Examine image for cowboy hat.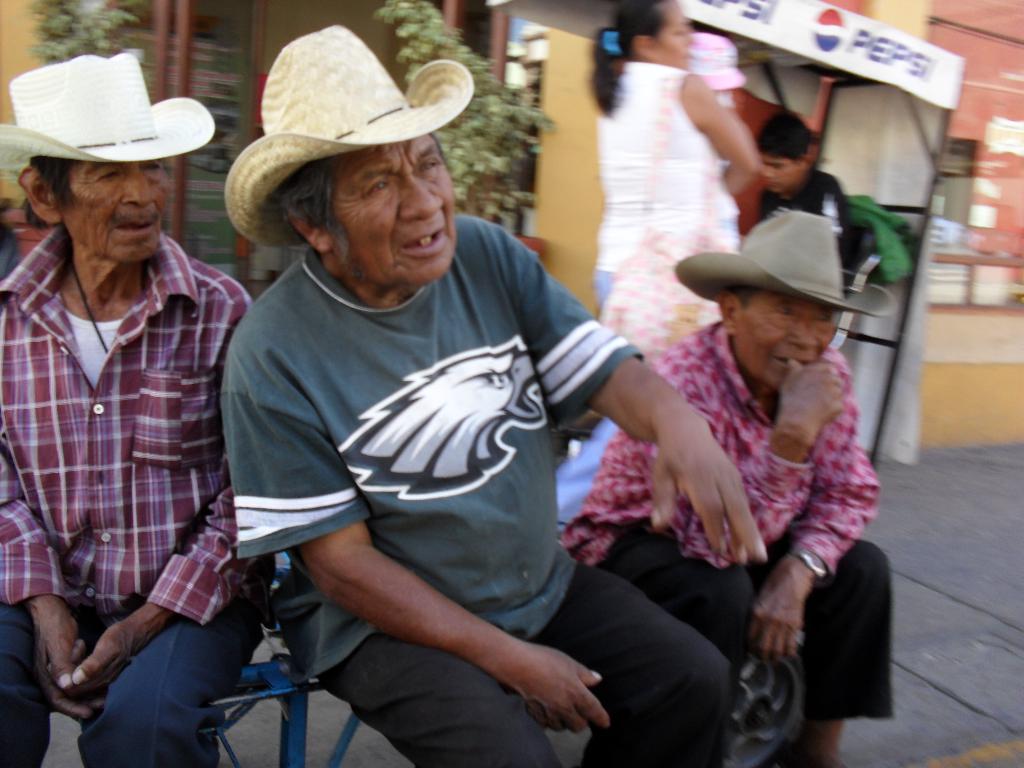
Examination result: 227 23 473 241.
